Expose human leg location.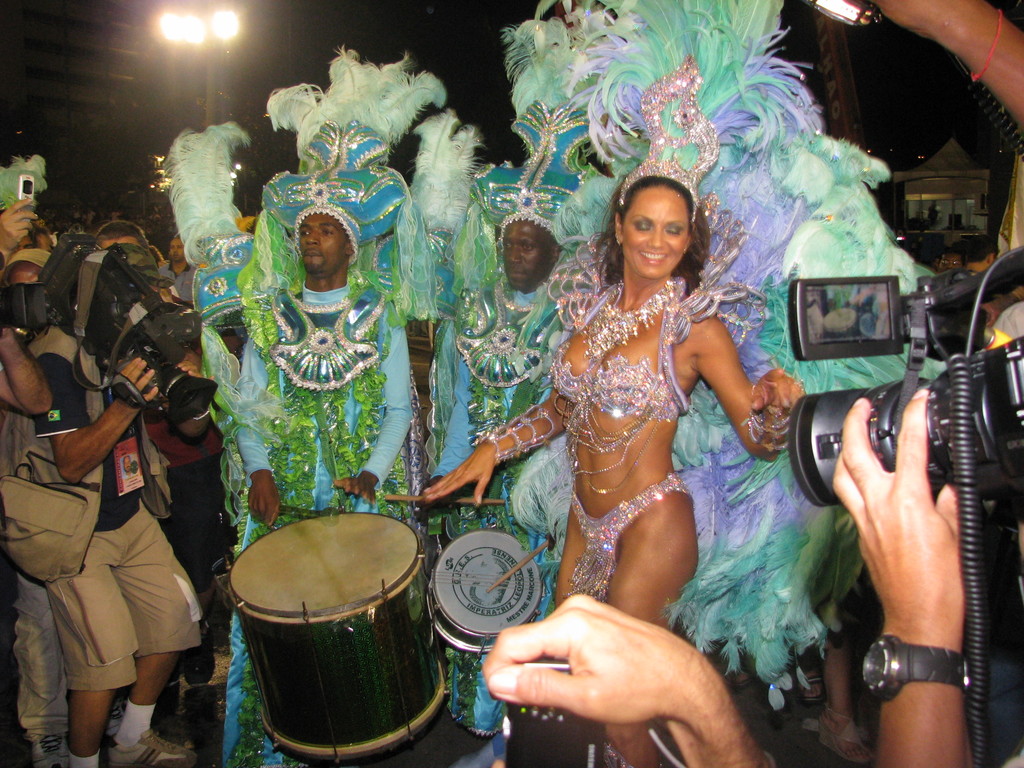
Exposed at x1=15 y1=580 x2=68 y2=767.
